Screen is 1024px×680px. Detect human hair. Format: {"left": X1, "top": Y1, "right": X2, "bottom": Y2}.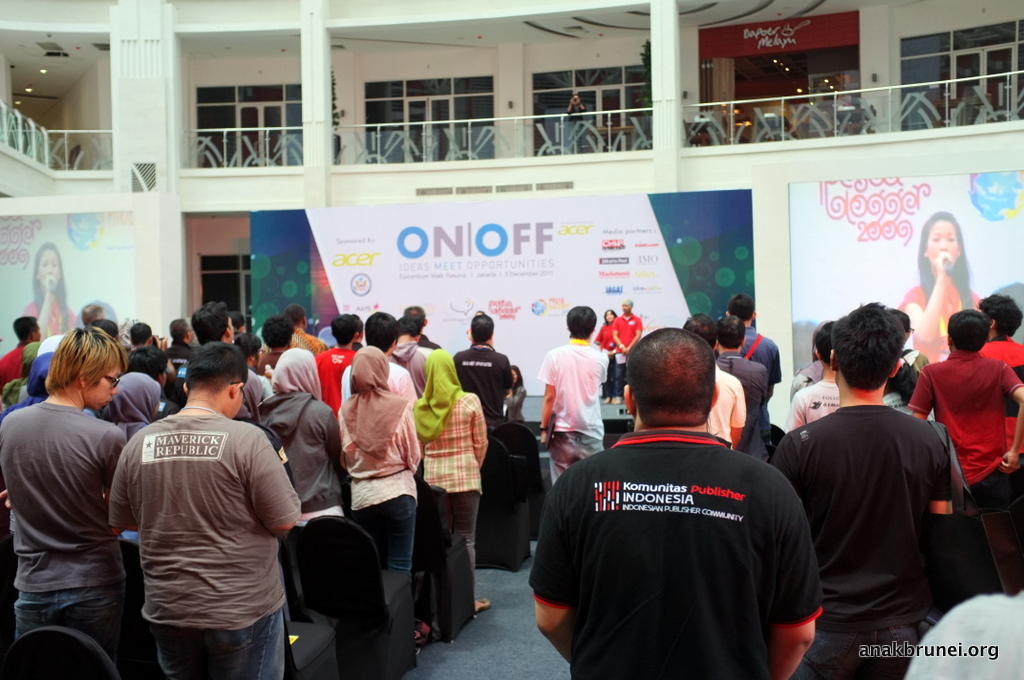
{"left": 267, "top": 308, "right": 293, "bottom": 351}.
